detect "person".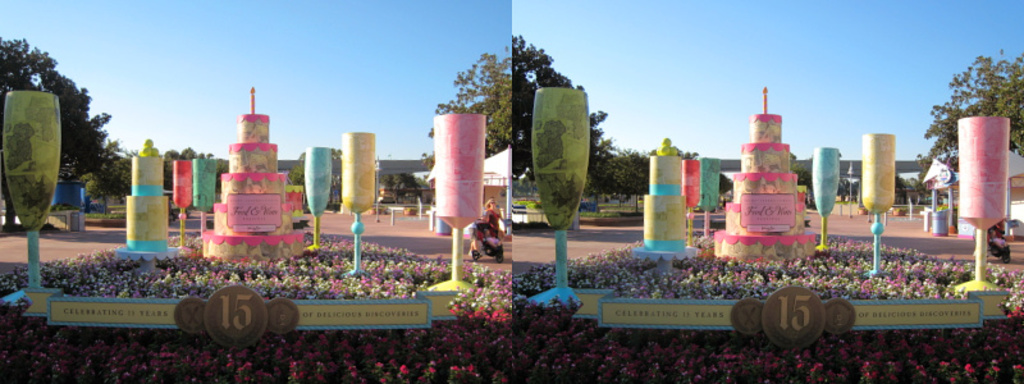
Detected at left=485, top=195, right=499, bottom=214.
